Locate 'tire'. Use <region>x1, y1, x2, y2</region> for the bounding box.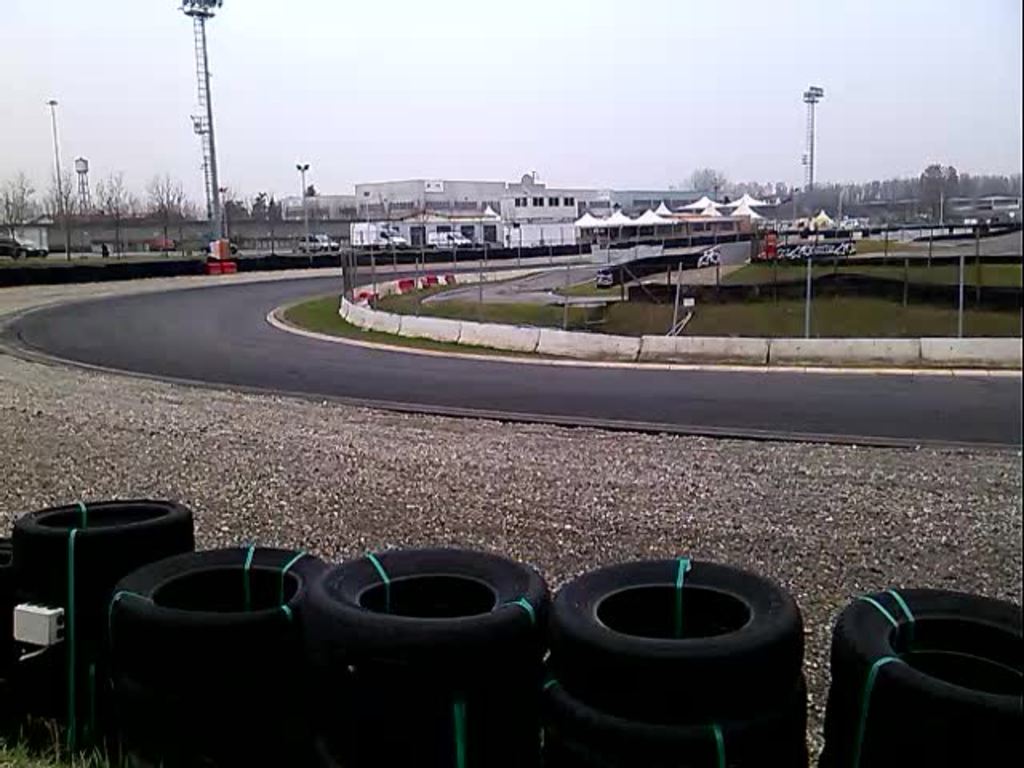
<region>304, 544, 547, 683</region>.
